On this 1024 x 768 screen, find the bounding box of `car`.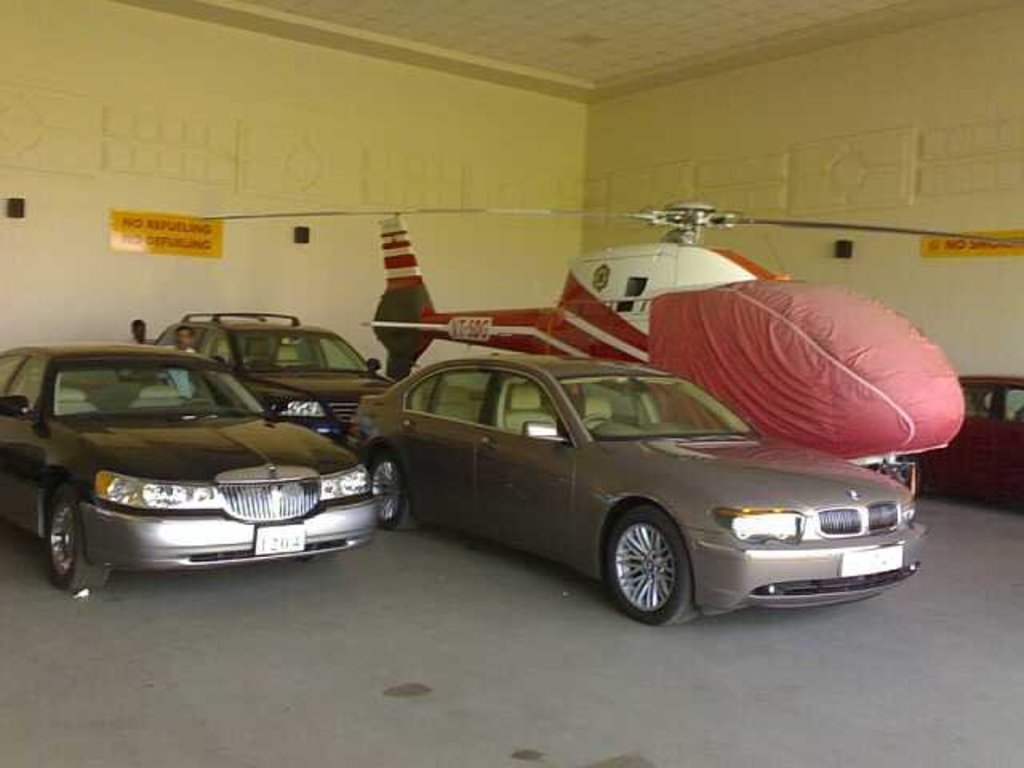
Bounding box: bbox=[302, 362, 906, 626].
